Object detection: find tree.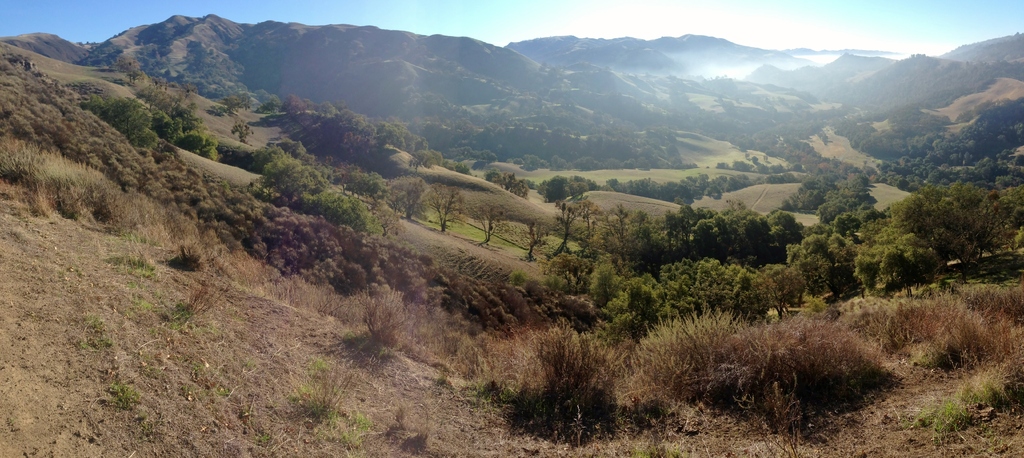
bbox=(835, 190, 870, 222).
